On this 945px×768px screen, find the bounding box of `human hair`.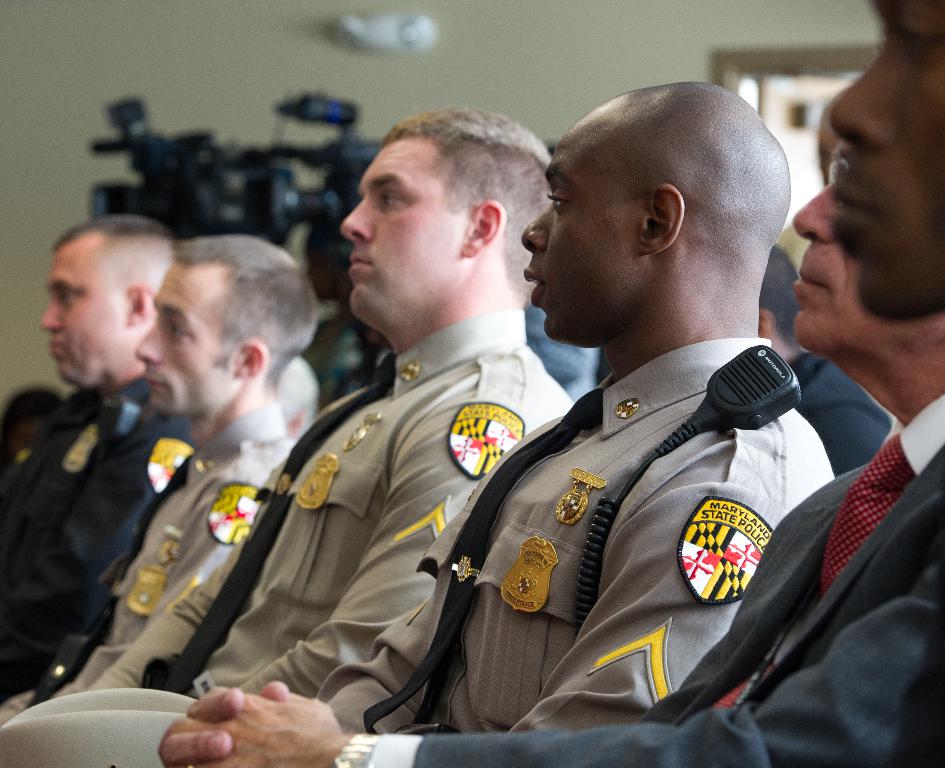
Bounding box: {"x1": 170, "y1": 233, "x2": 320, "y2": 394}.
